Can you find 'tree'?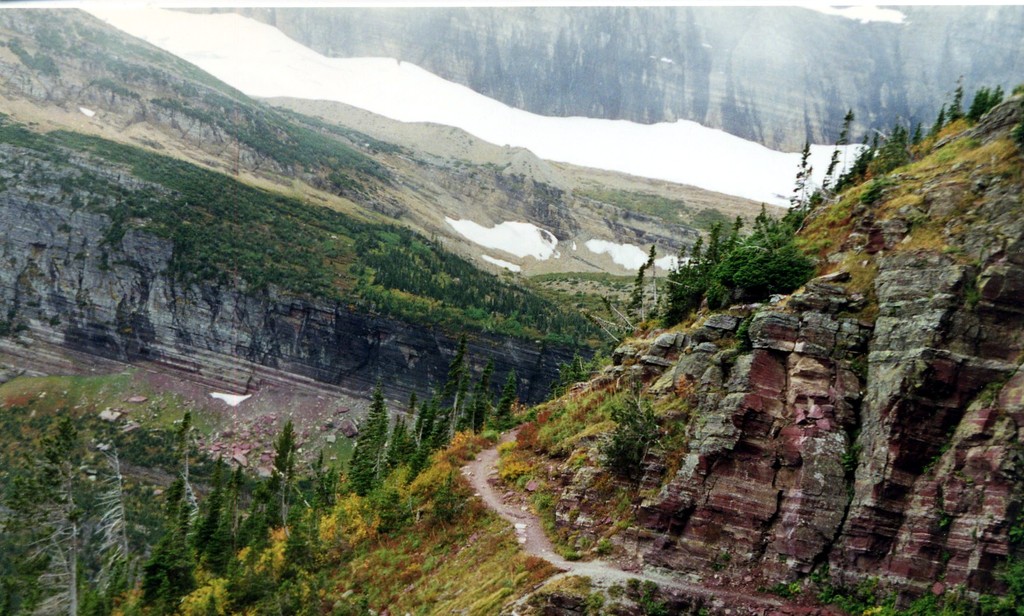
Yes, bounding box: 293:460:335:539.
